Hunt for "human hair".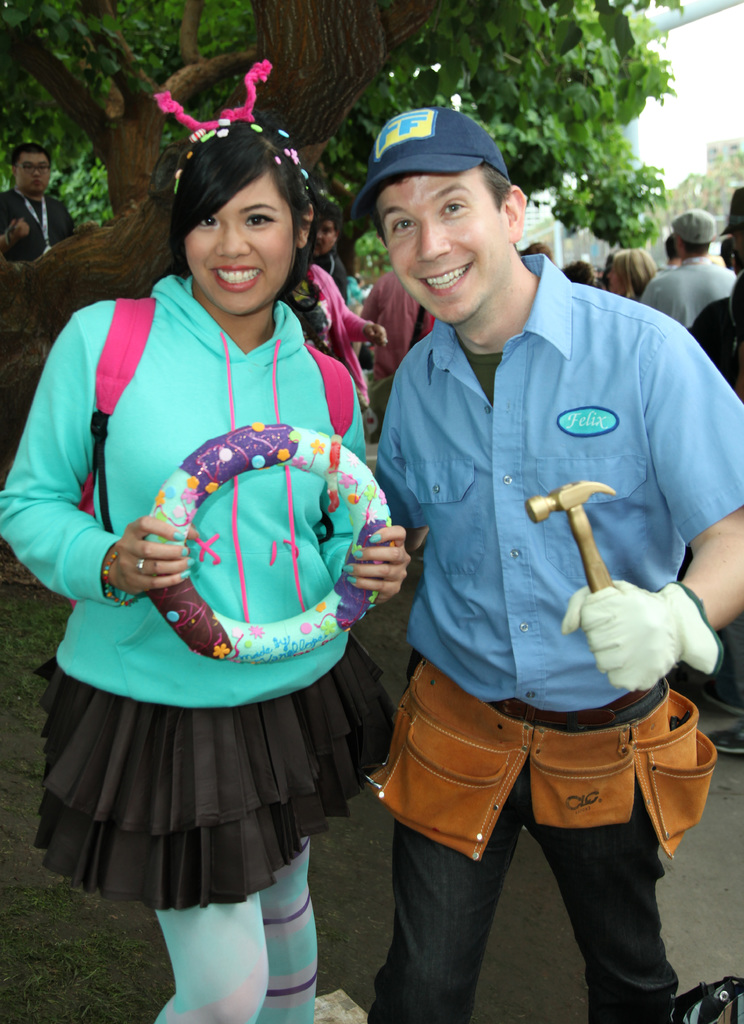
Hunted down at [left=677, top=236, right=713, bottom=257].
